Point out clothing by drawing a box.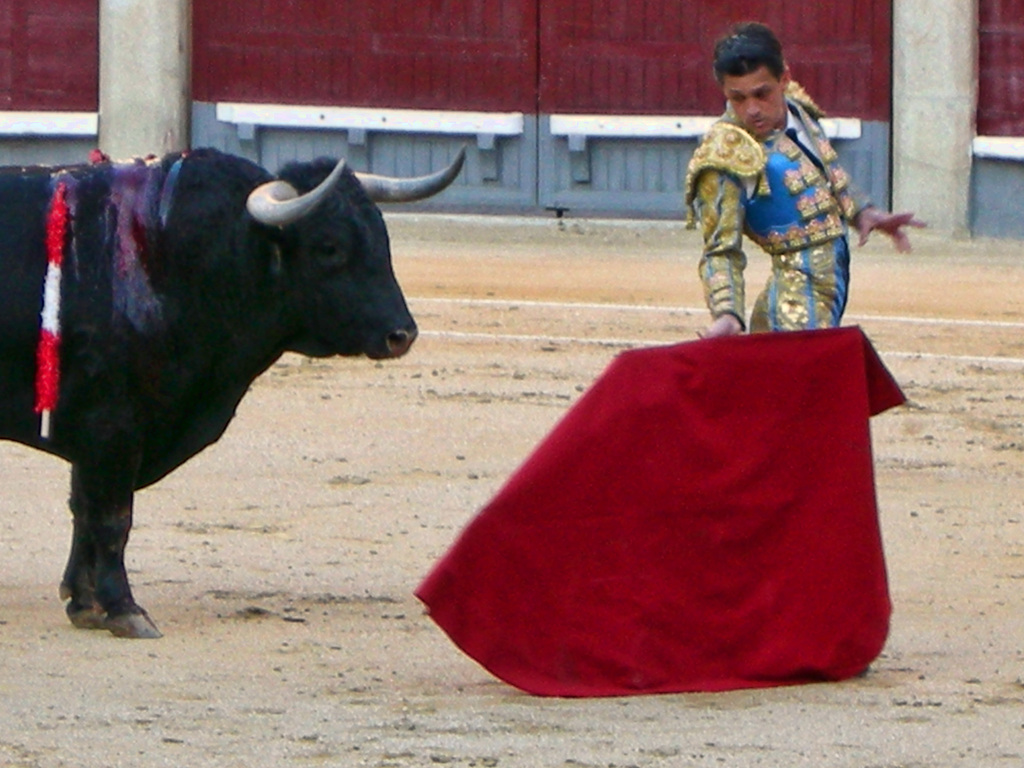
select_region(682, 73, 871, 322).
